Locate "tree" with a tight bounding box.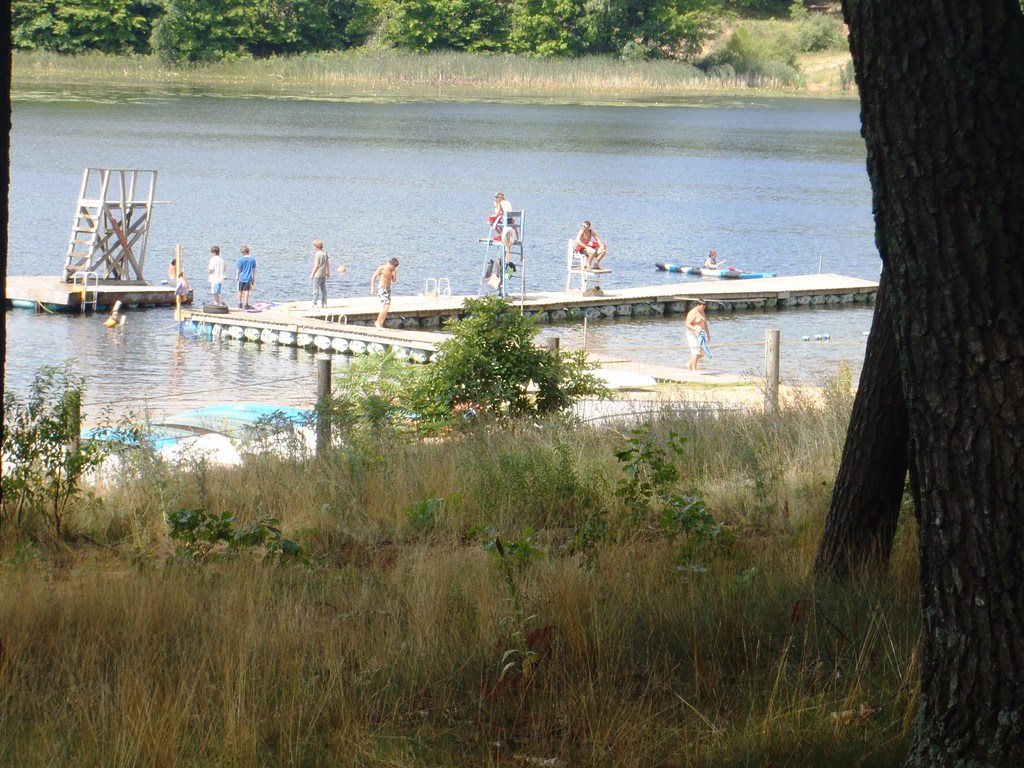
(x1=416, y1=283, x2=598, y2=439).
